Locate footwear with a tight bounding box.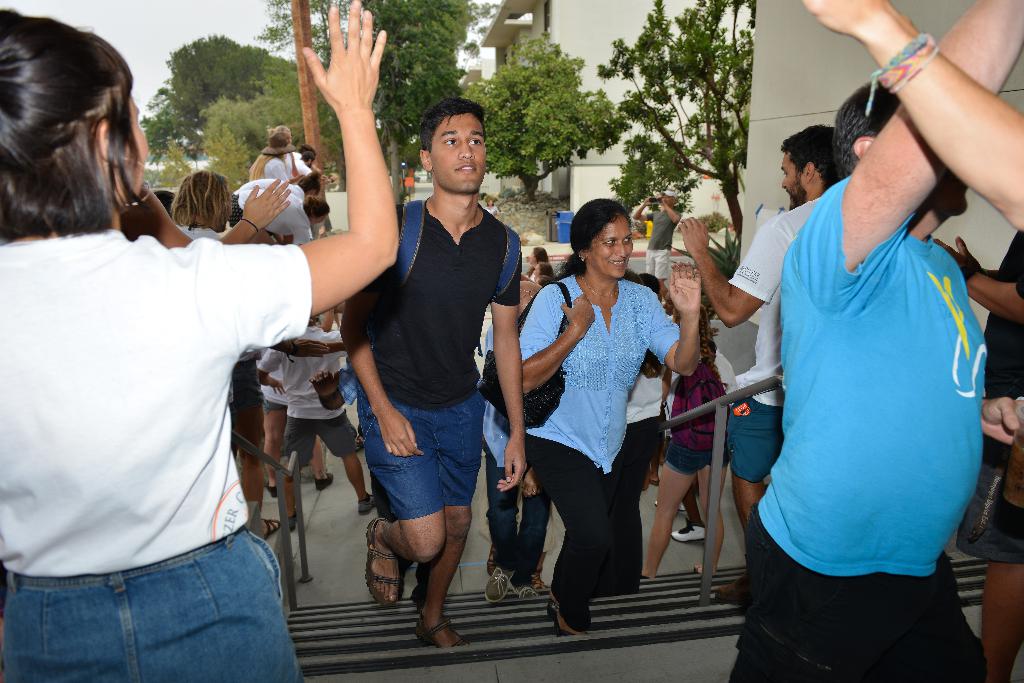
crop(510, 583, 536, 601).
